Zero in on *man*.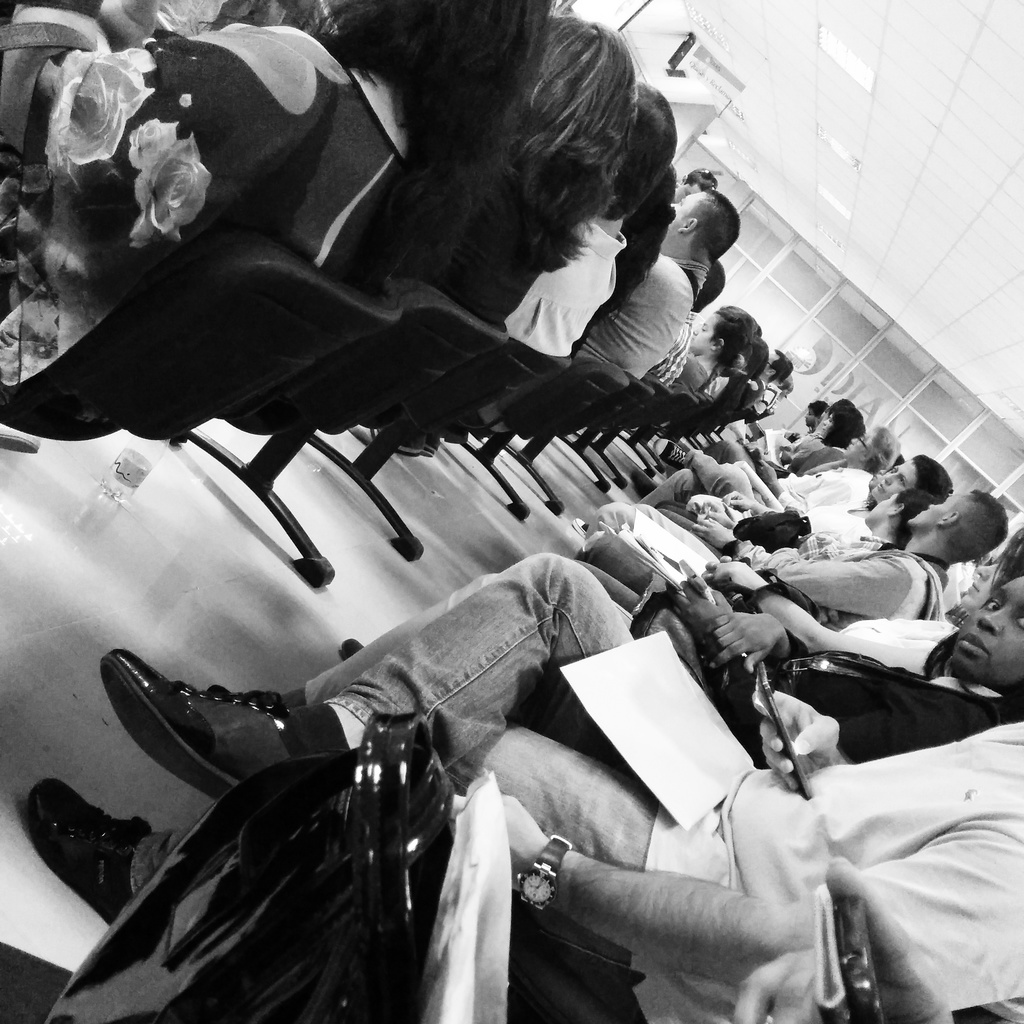
Zeroed in: BBox(744, 401, 858, 442).
